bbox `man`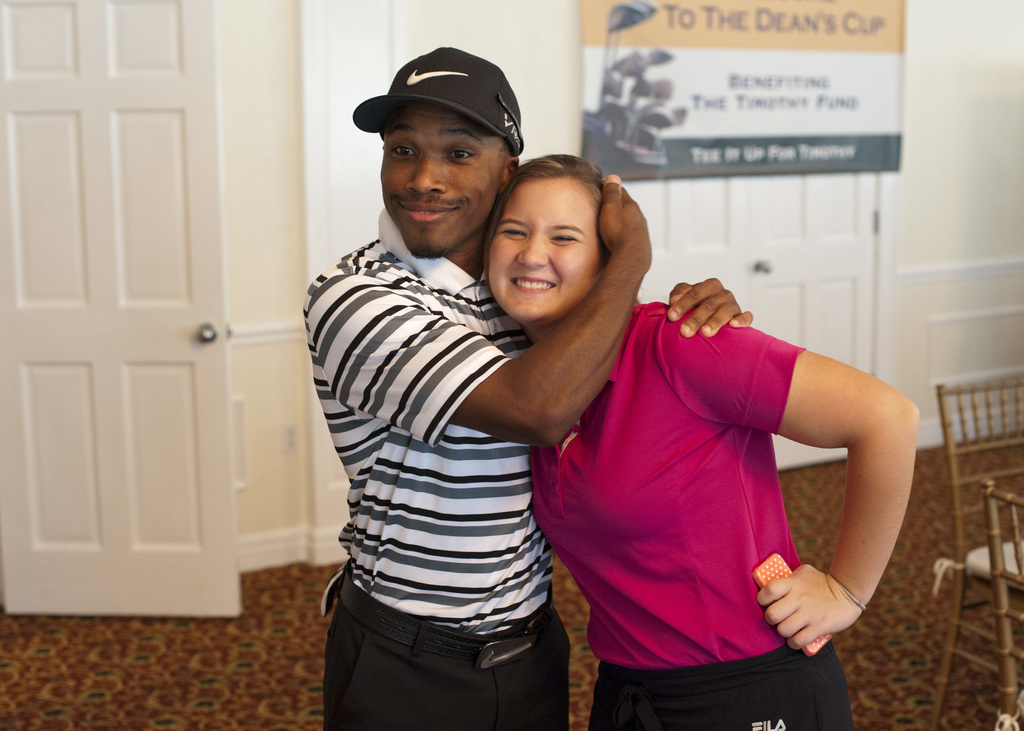
(x1=300, y1=47, x2=761, y2=730)
